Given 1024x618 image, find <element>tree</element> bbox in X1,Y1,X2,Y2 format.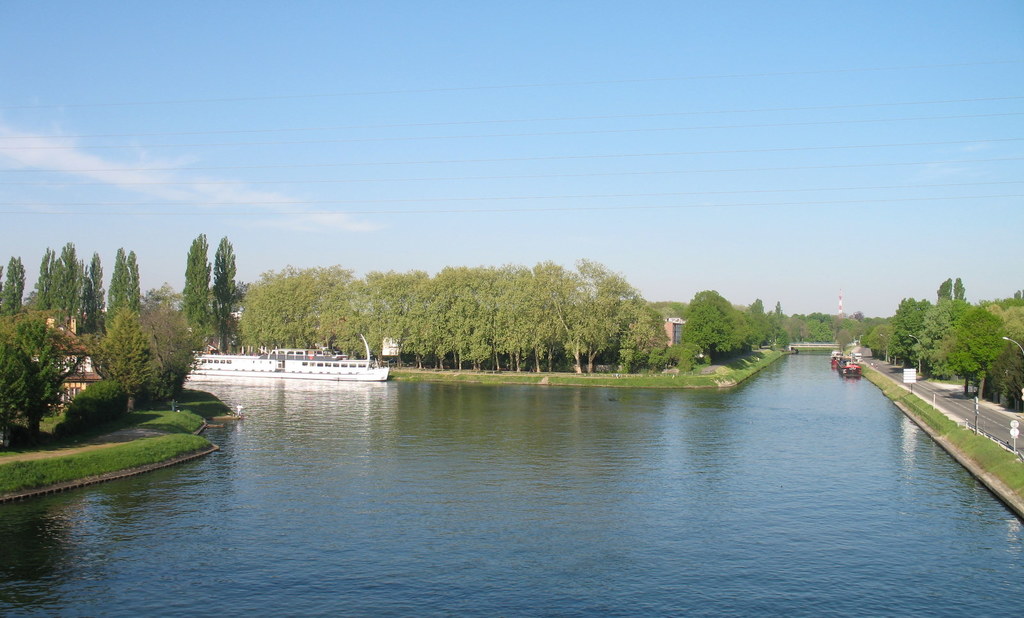
233,271,271,346.
